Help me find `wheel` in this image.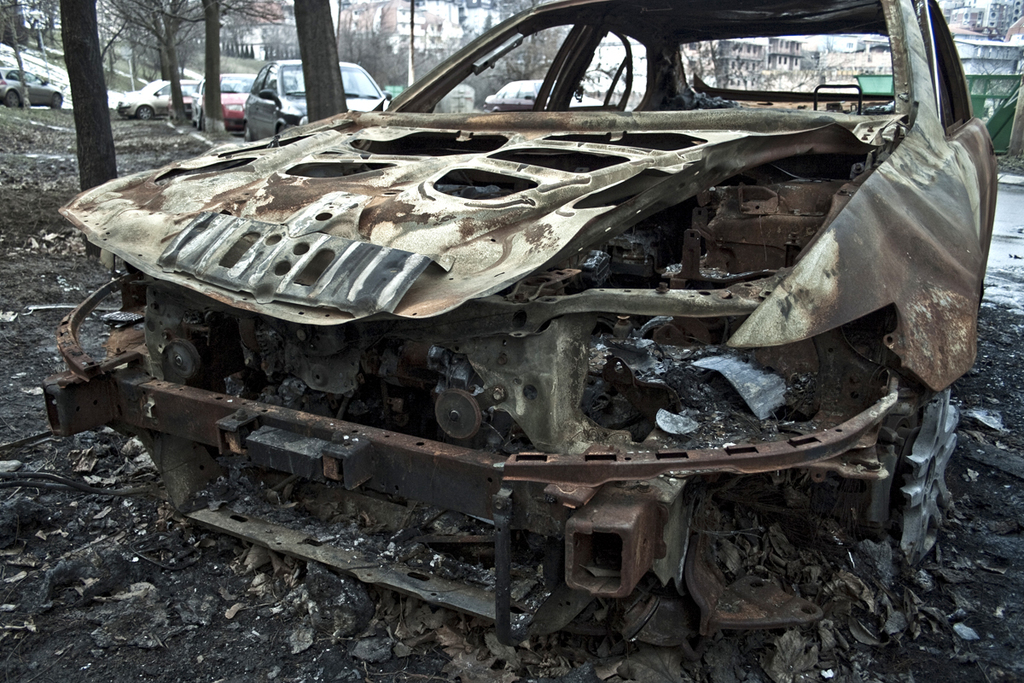
Found it: [x1=6, y1=88, x2=25, y2=108].
